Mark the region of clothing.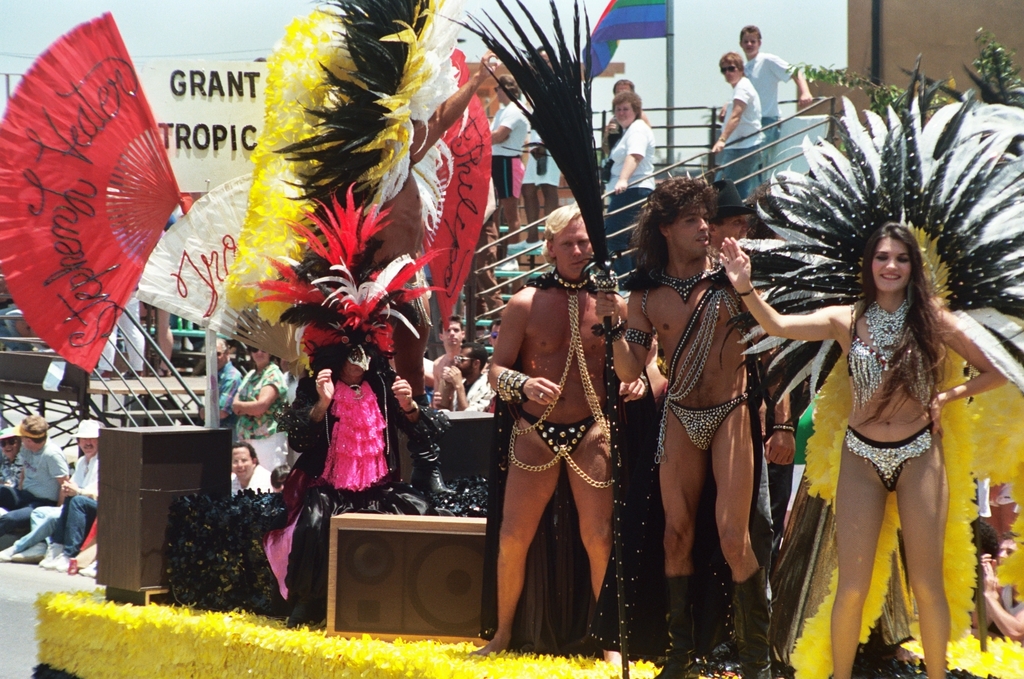
Region: <region>660, 394, 746, 449</region>.
